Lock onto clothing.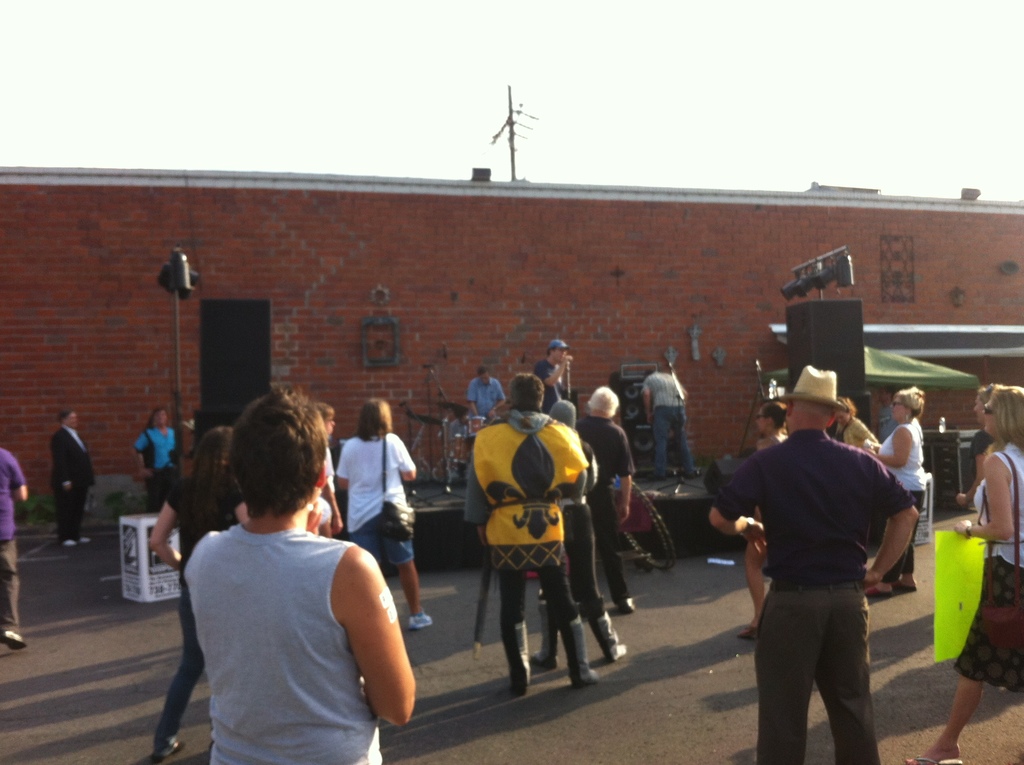
Locked: [x1=337, y1=433, x2=419, y2=572].
